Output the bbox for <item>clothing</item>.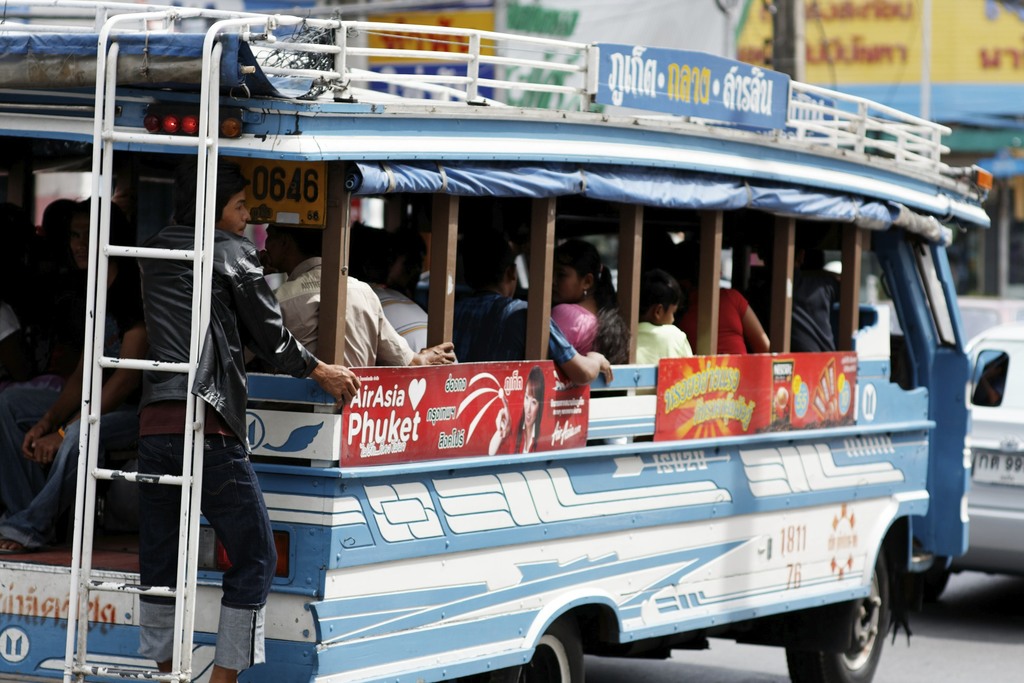
bbox(270, 256, 414, 368).
